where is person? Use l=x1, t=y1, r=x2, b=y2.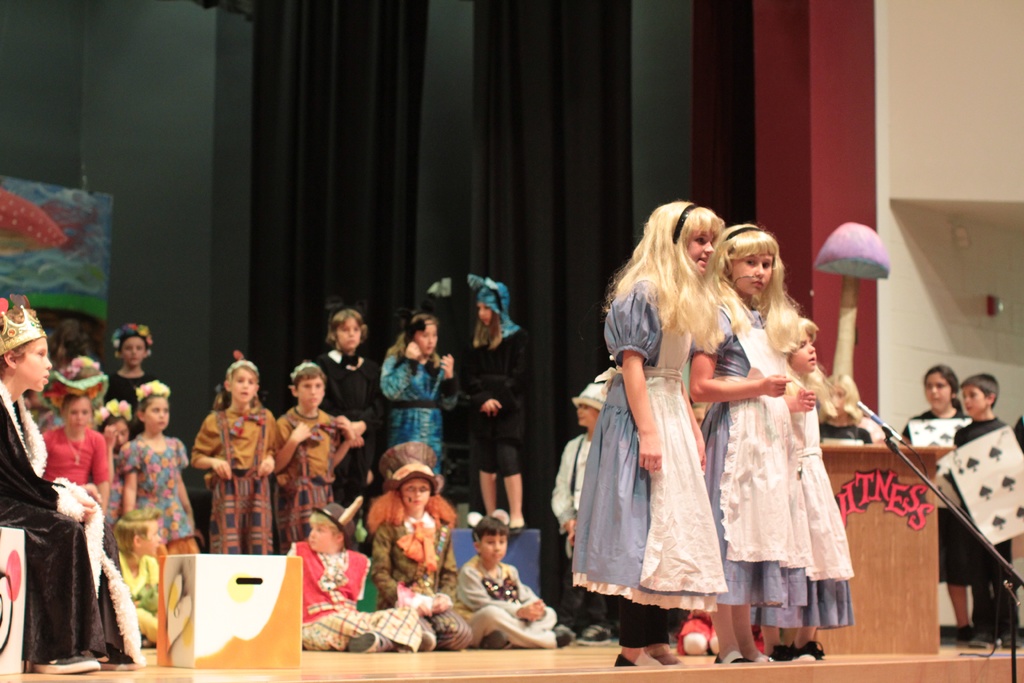
l=191, t=346, r=283, b=555.
